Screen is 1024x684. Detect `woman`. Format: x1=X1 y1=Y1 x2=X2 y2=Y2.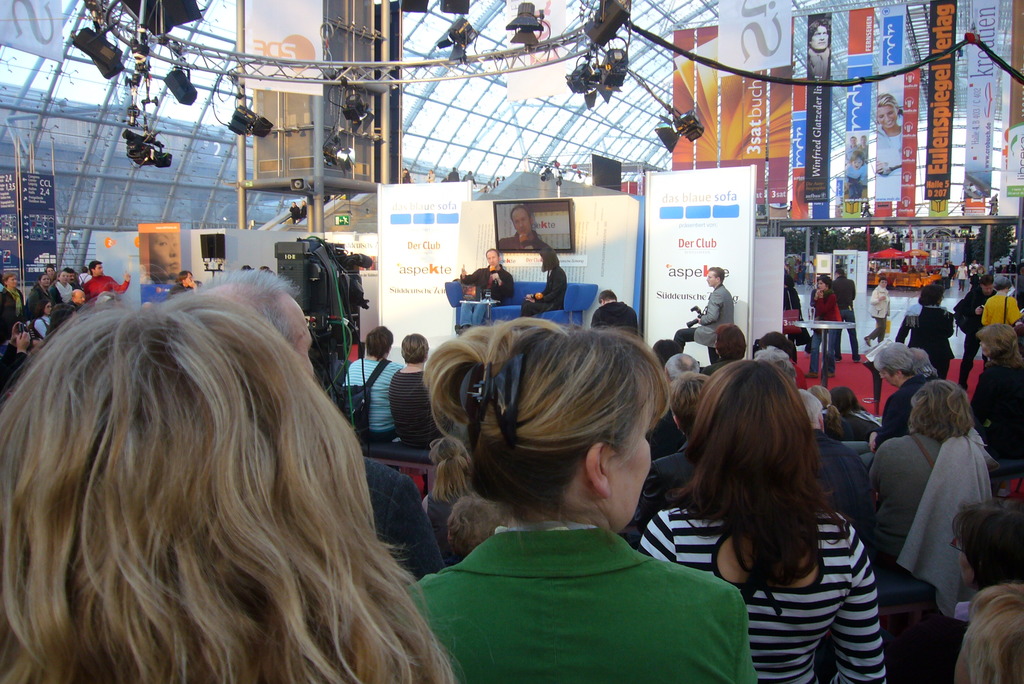
x1=403 y1=315 x2=755 y2=683.
